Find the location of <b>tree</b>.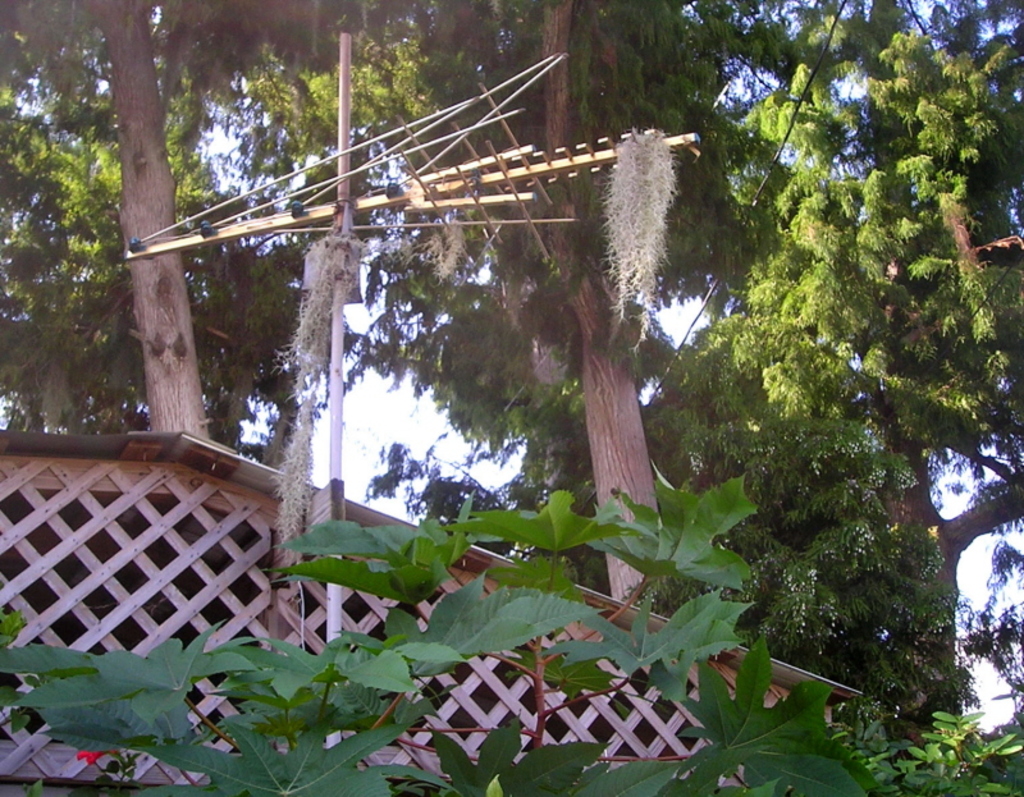
Location: {"left": 0, "top": 475, "right": 1023, "bottom": 796}.
